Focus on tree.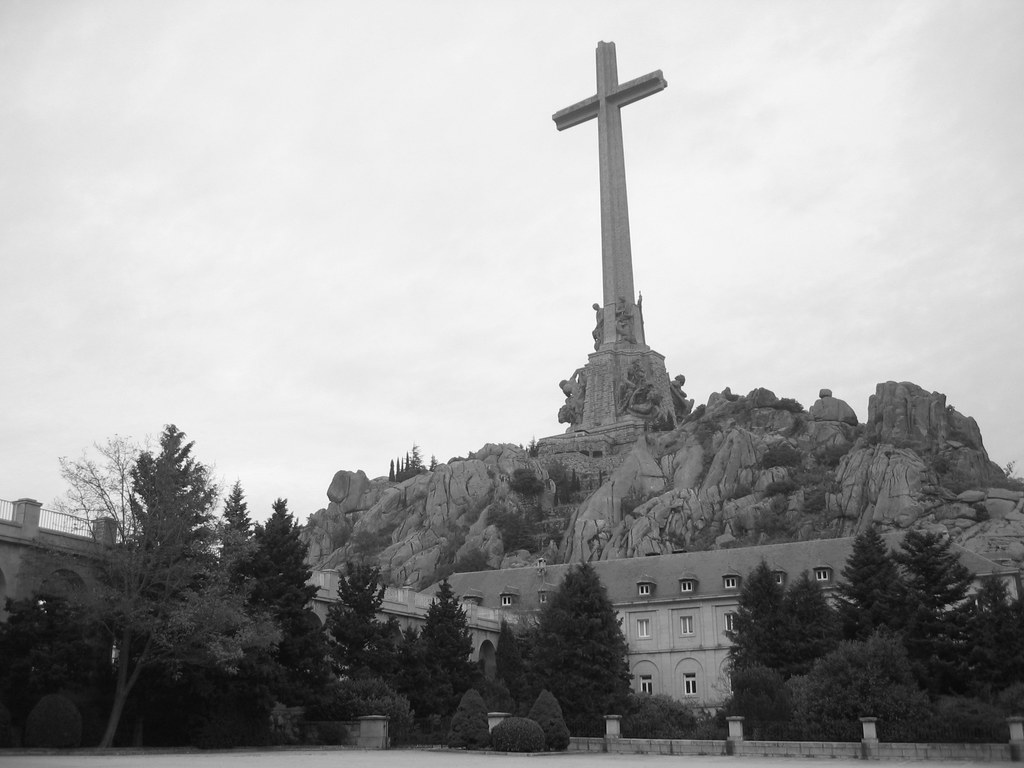
Focused at 430 456 438 472.
